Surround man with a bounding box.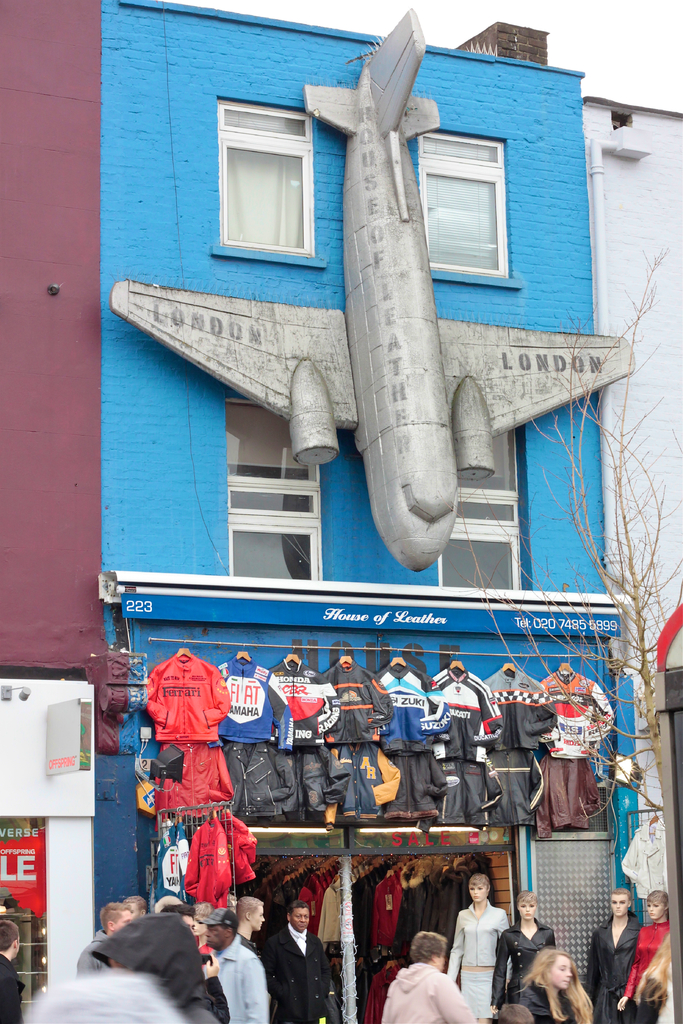
(78, 900, 133, 970).
